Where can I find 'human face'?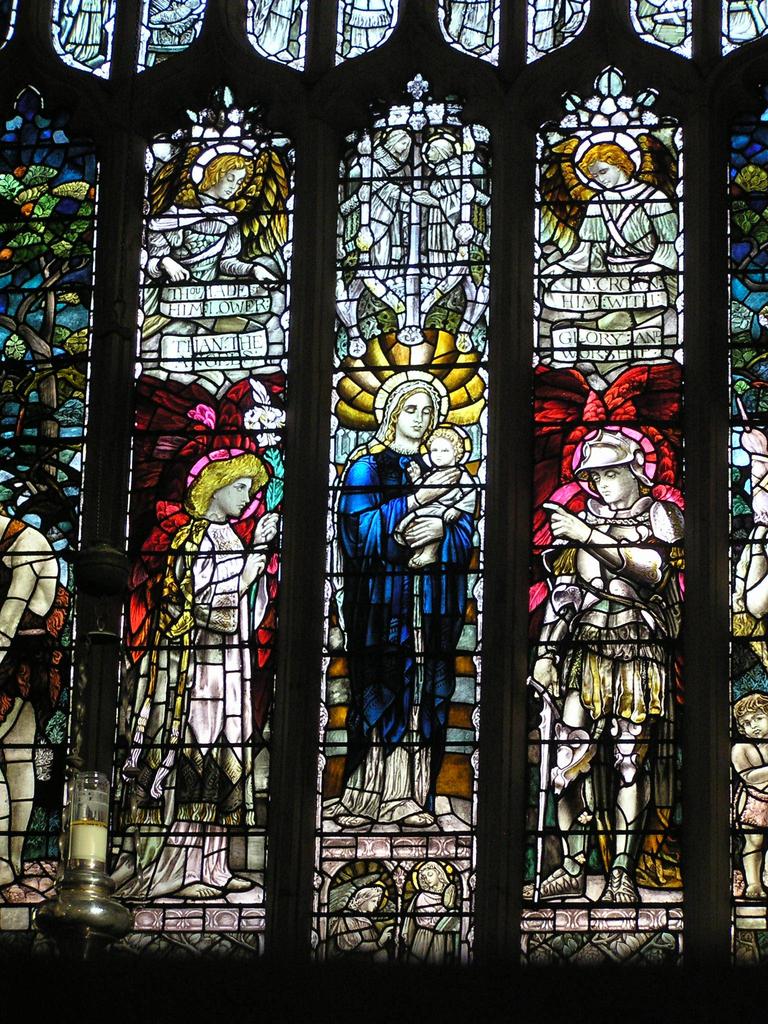
You can find it at (390, 392, 433, 440).
